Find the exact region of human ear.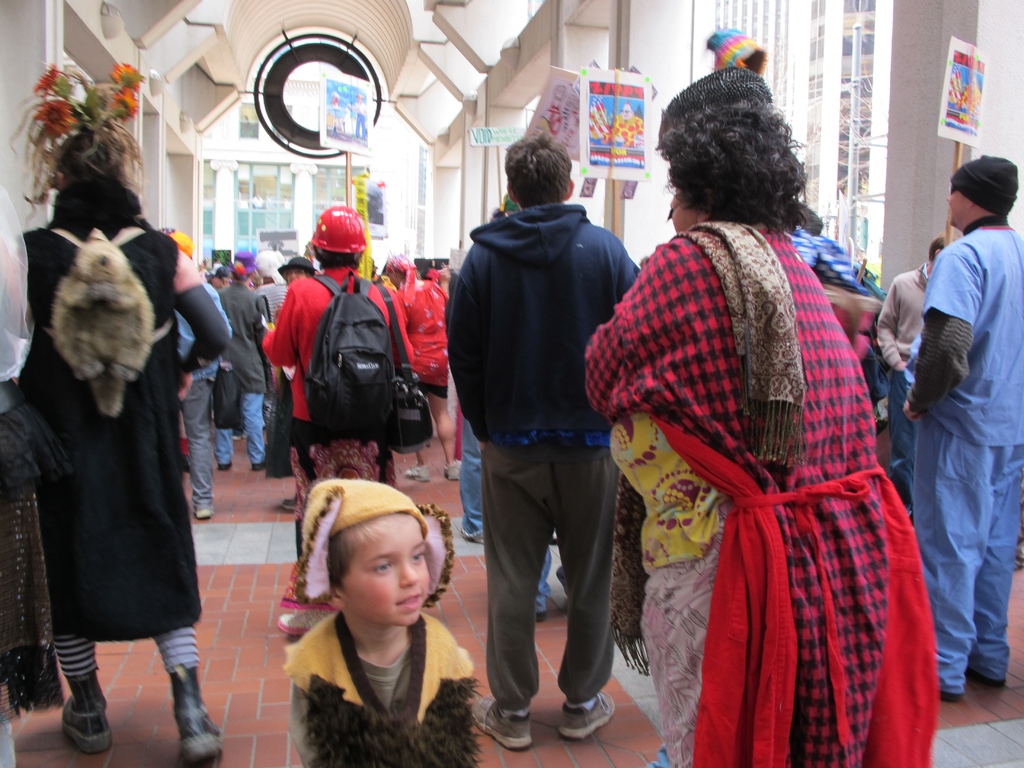
Exact region: crop(508, 184, 514, 202).
